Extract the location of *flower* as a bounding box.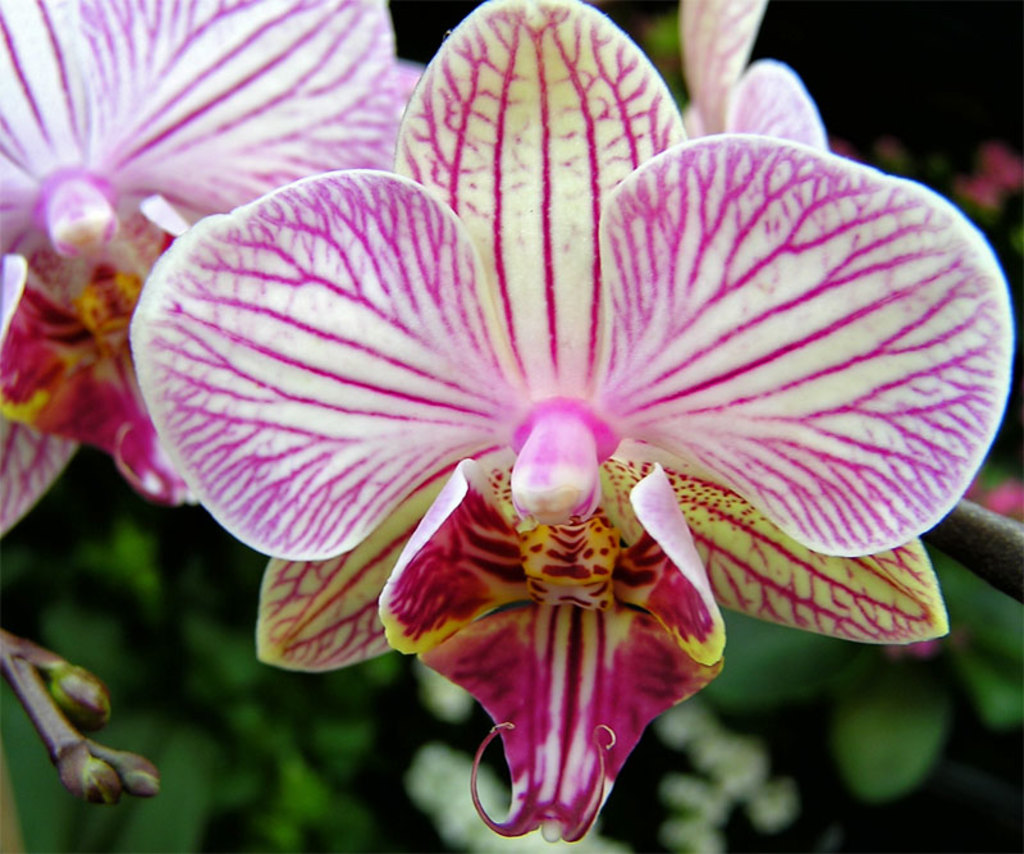
left=129, top=0, right=1019, bottom=849.
